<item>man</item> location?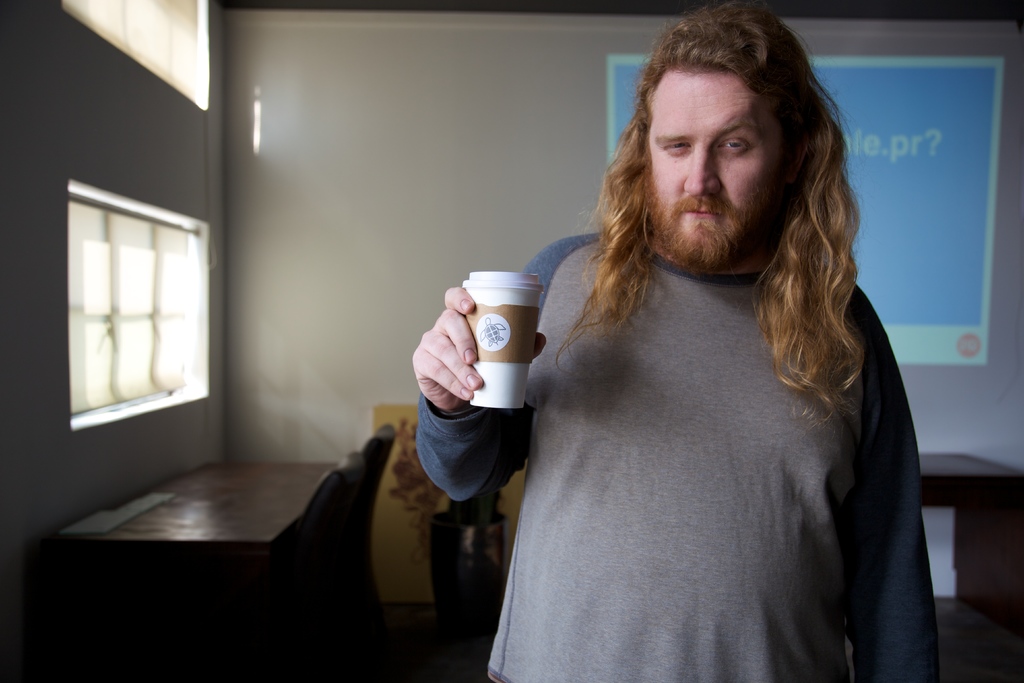
BBox(409, 26, 961, 640)
